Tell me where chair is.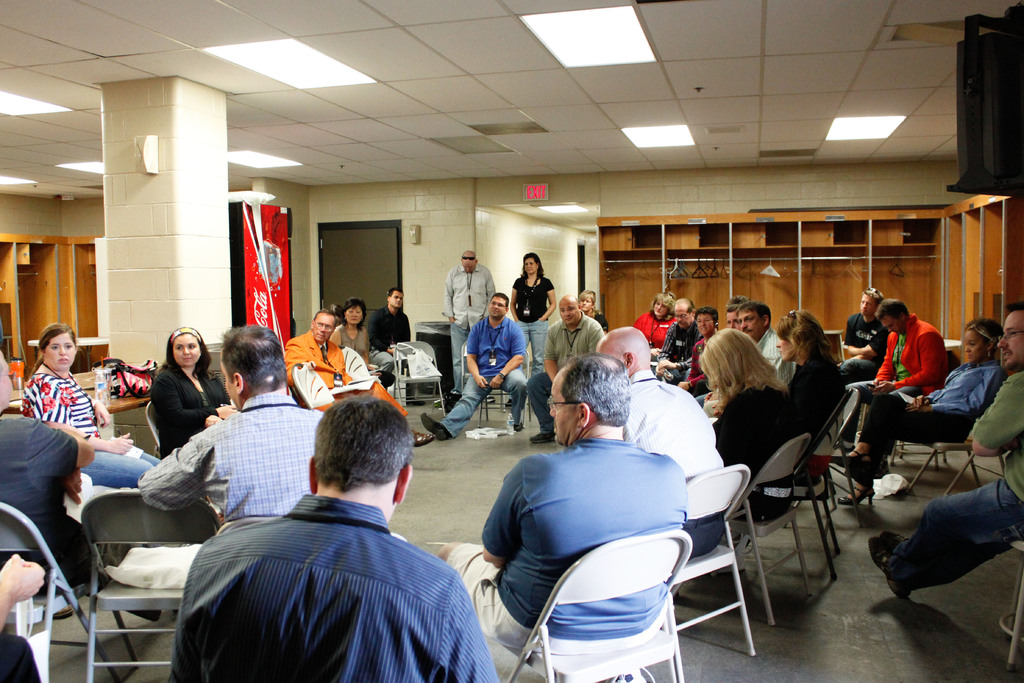
chair is at region(882, 436, 948, 466).
